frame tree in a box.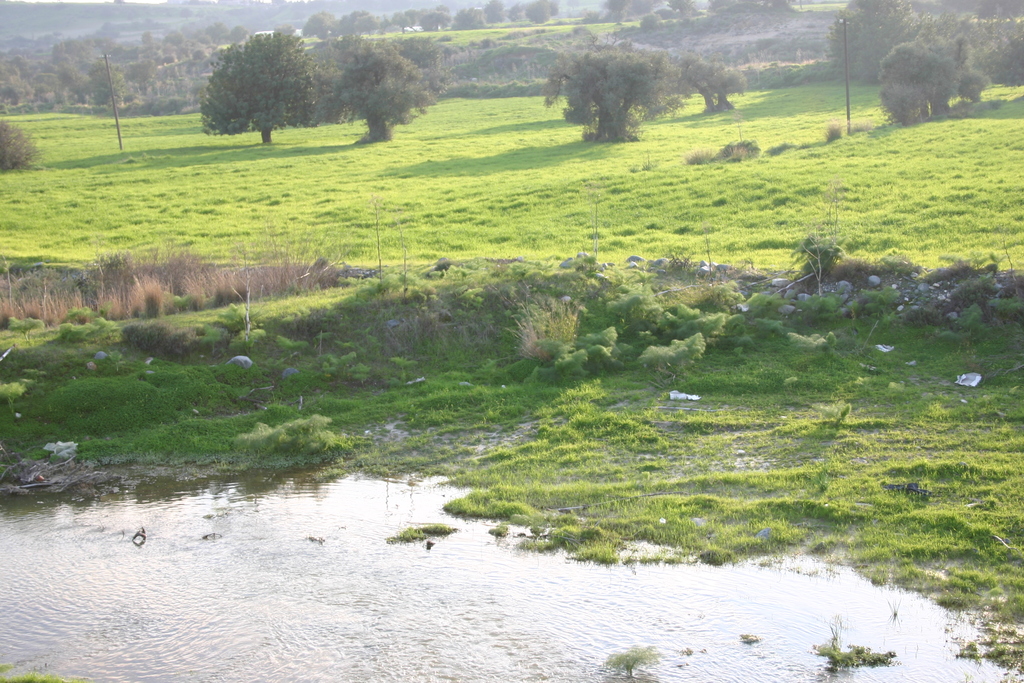
box=[539, 45, 680, 147].
